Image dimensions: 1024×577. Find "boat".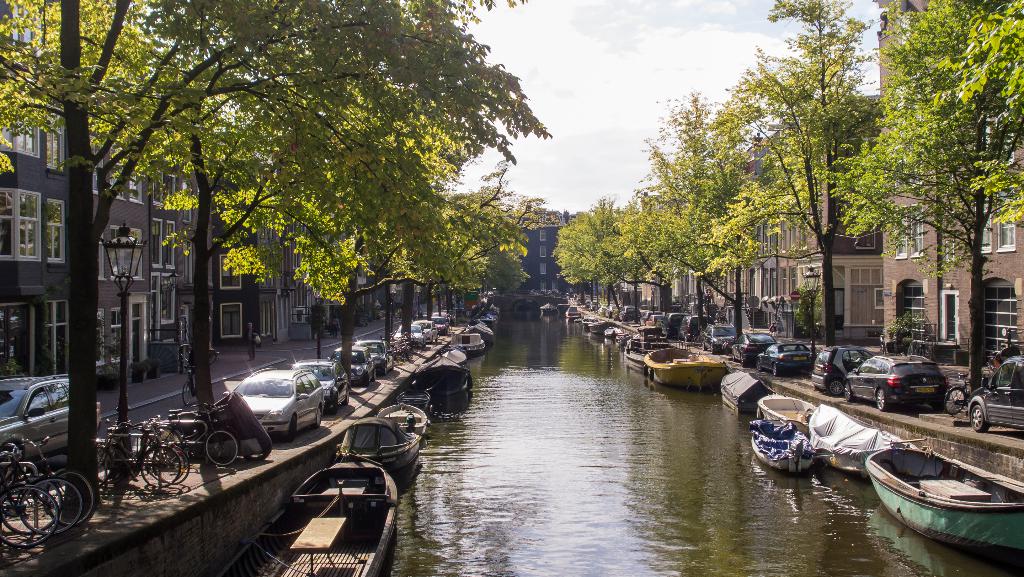
216,459,399,576.
